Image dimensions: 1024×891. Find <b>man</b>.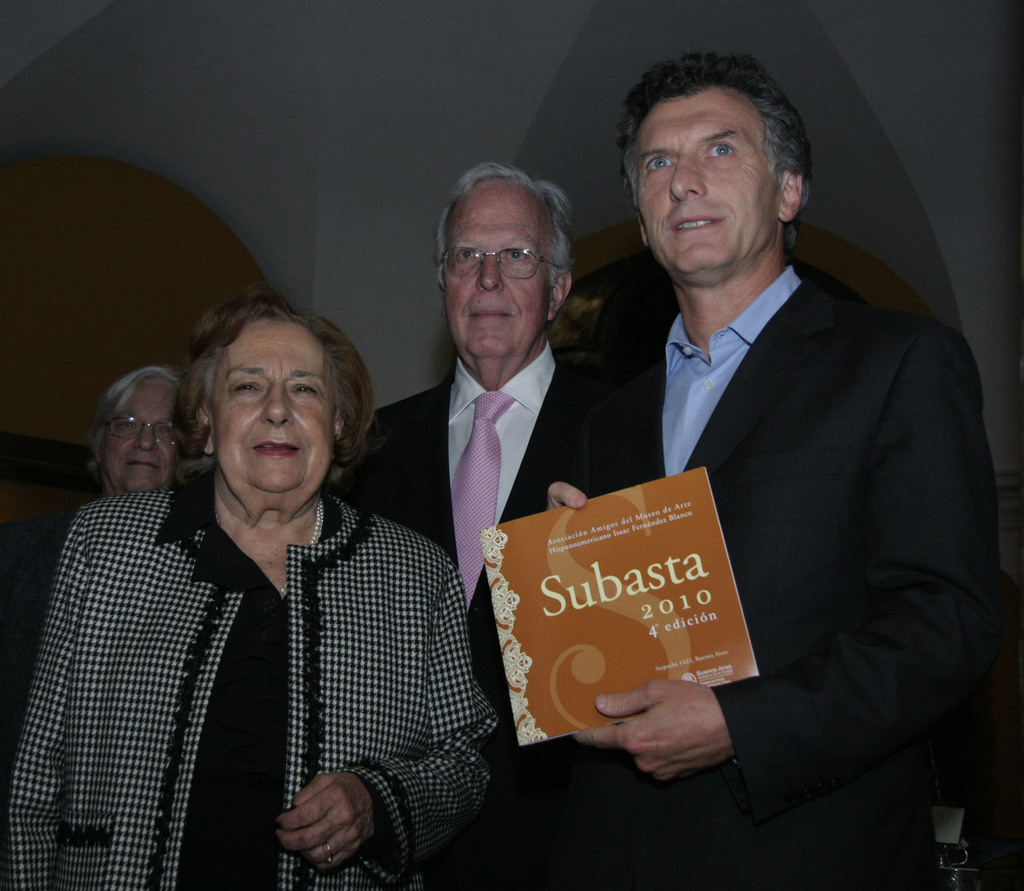
x1=527, y1=45, x2=997, y2=890.
